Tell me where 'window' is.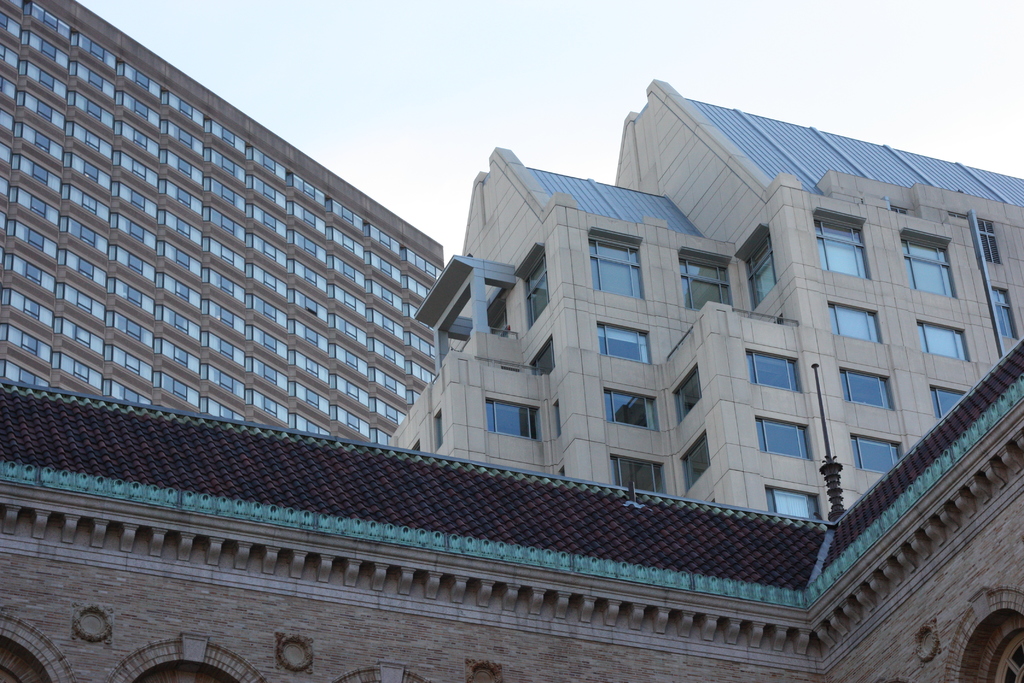
'window' is at [x1=674, y1=370, x2=710, y2=420].
